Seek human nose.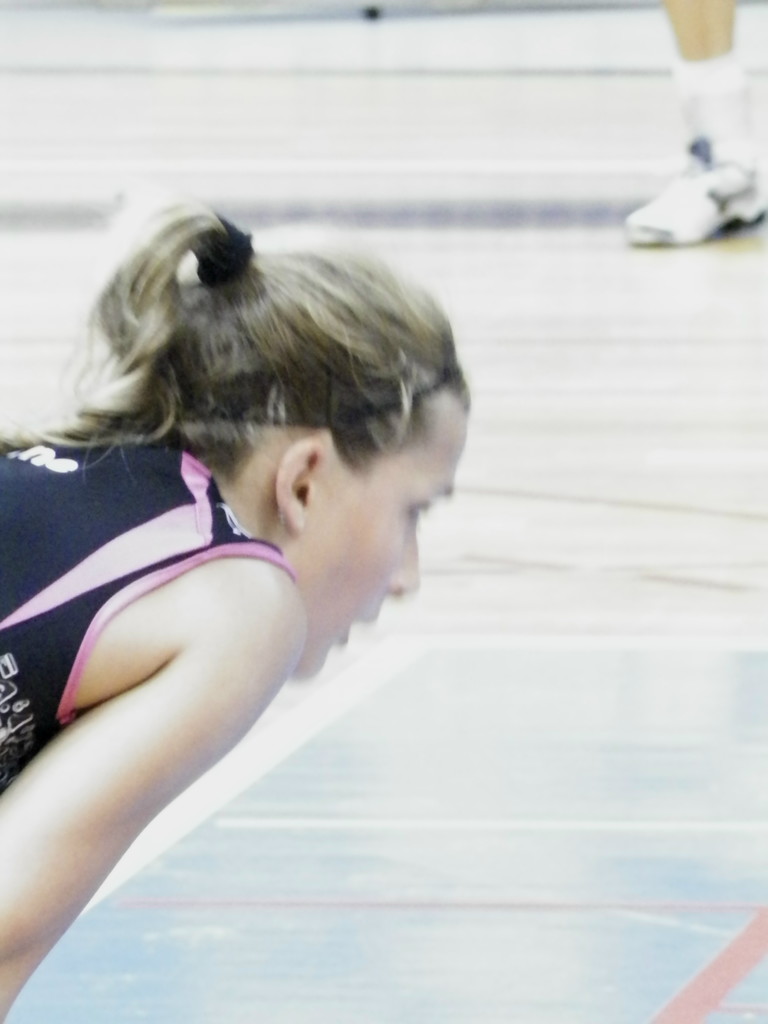
[381, 523, 426, 601].
